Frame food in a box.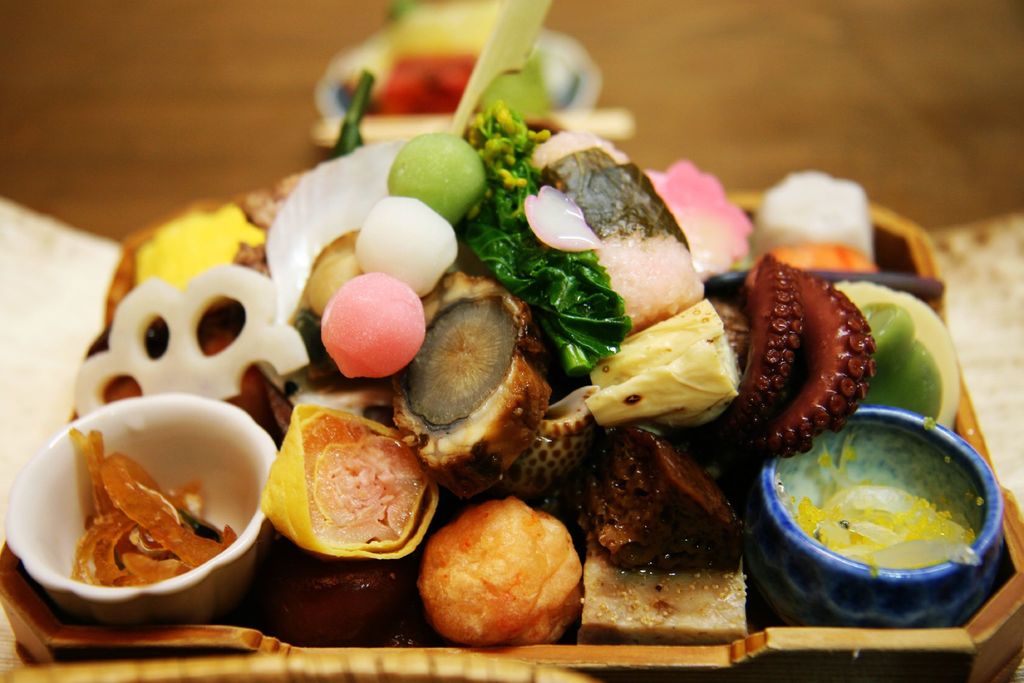
l=72, t=0, r=879, b=646.
